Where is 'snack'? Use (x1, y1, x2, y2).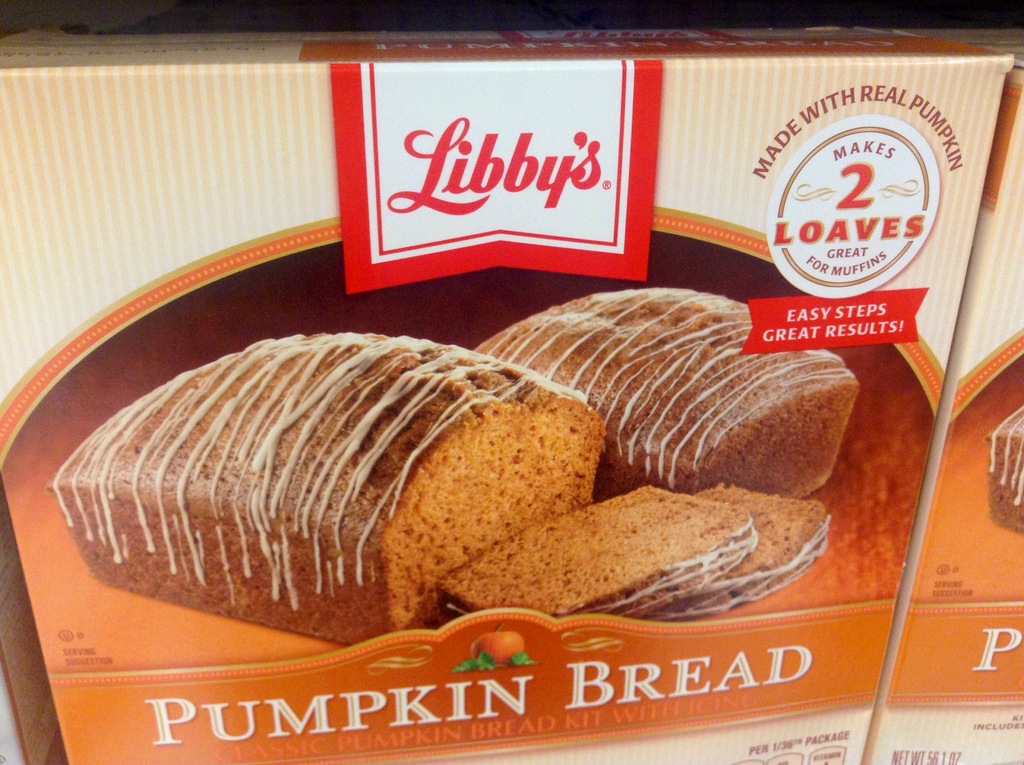
(692, 476, 820, 597).
